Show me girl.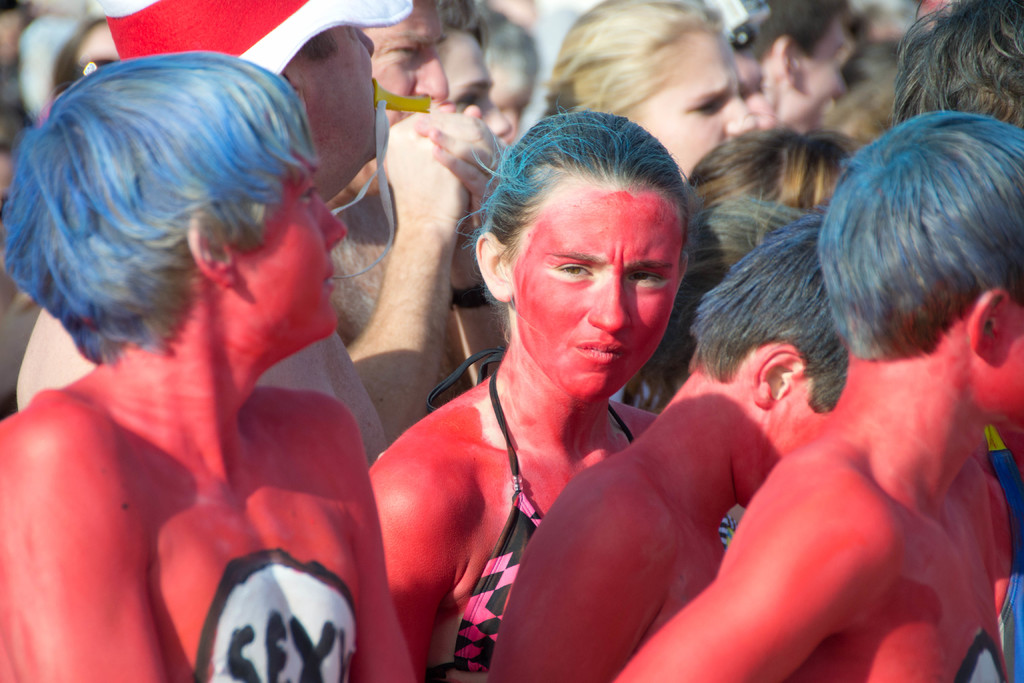
girl is here: 0 54 411 682.
